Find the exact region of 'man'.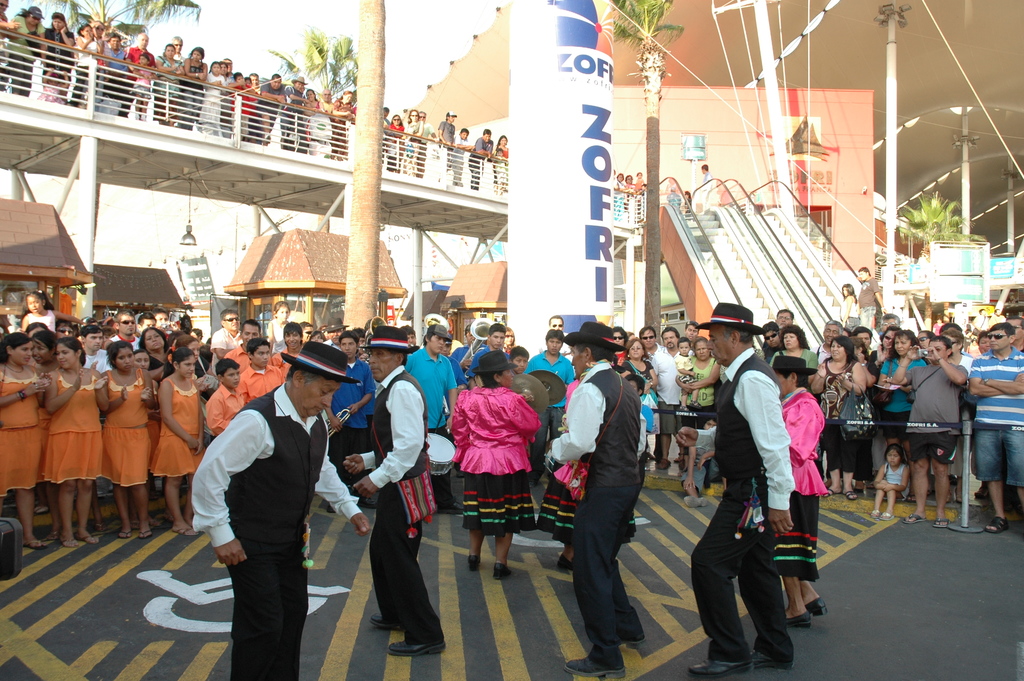
Exact region: [653,320,689,475].
